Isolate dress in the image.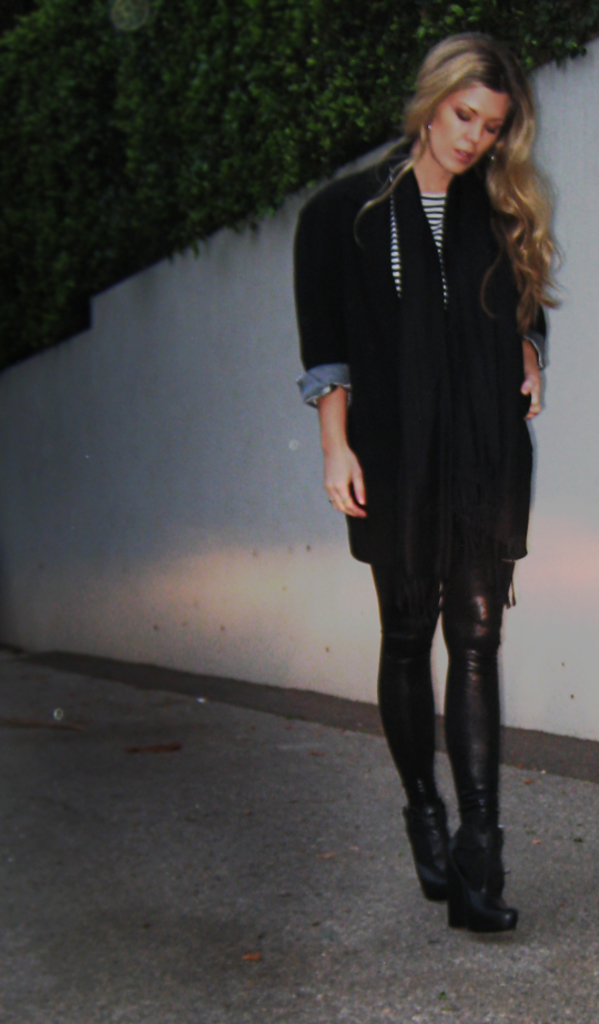
Isolated region: bbox=[298, 141, 530, 576].
